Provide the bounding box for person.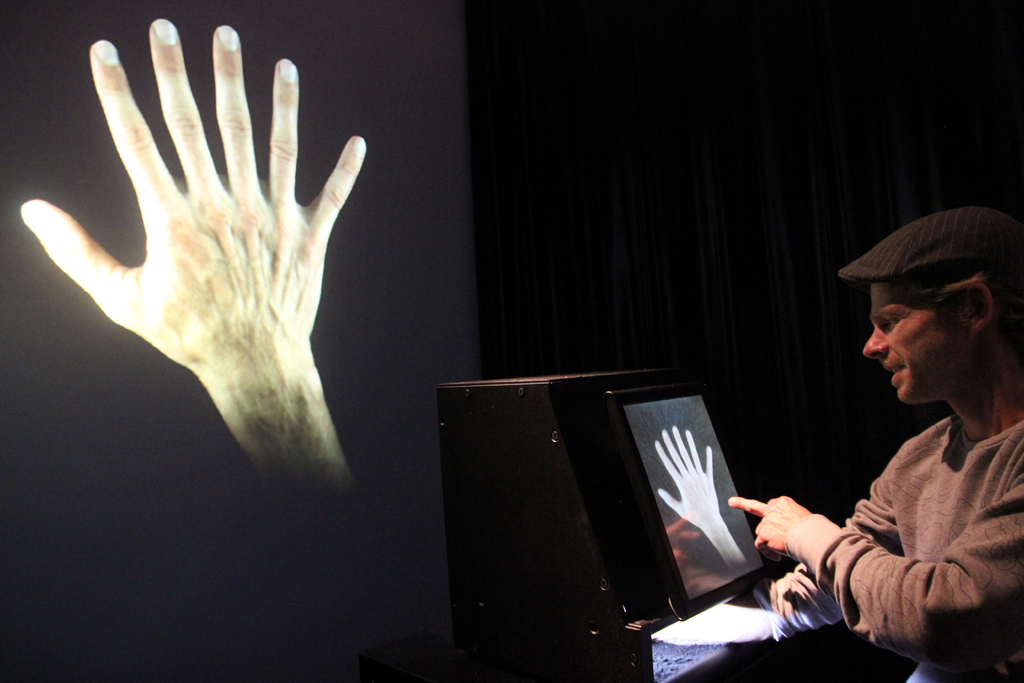
left=725, top=201, right=1023, bottom=682.
